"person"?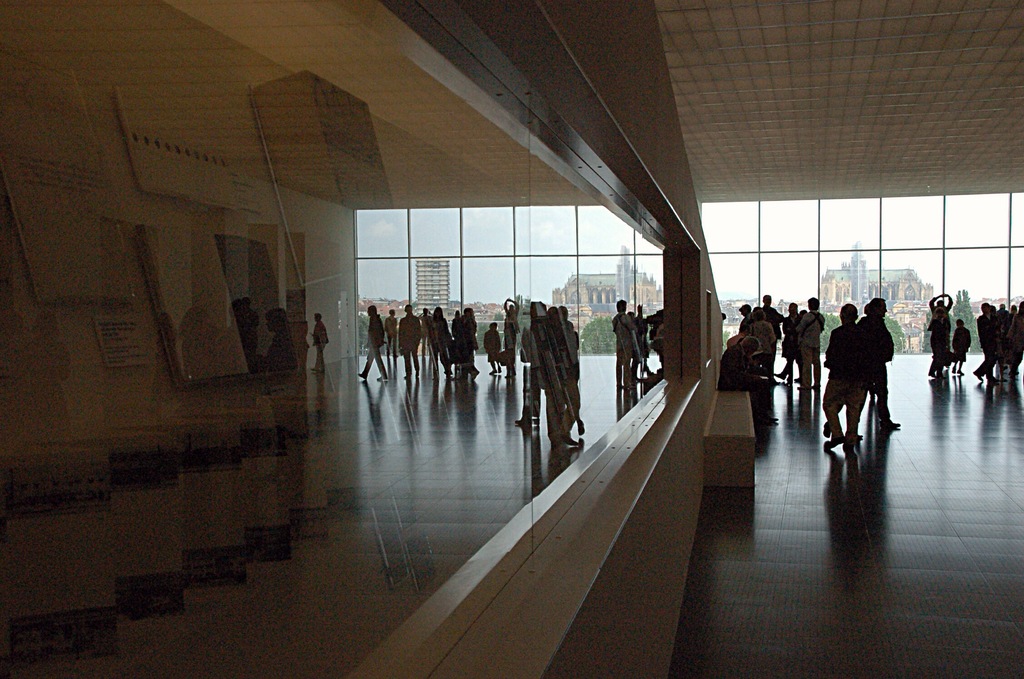
(x1=633, y1=309, x2=649, y2=370)
